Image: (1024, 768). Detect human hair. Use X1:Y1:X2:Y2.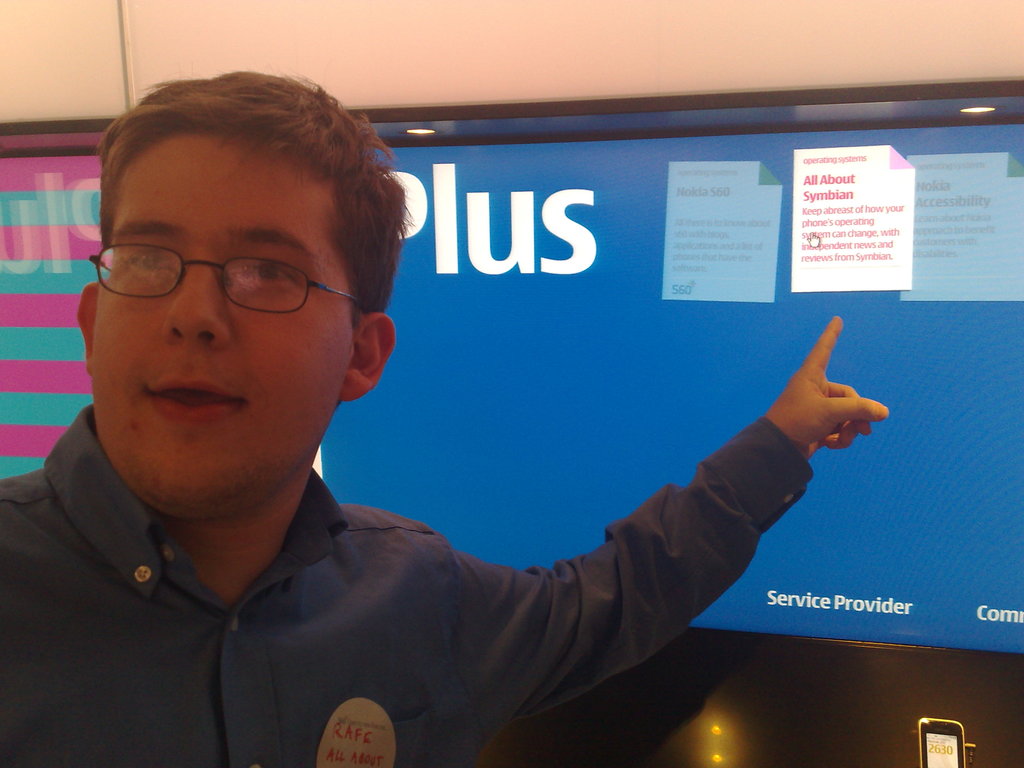
68:65:395:391.
